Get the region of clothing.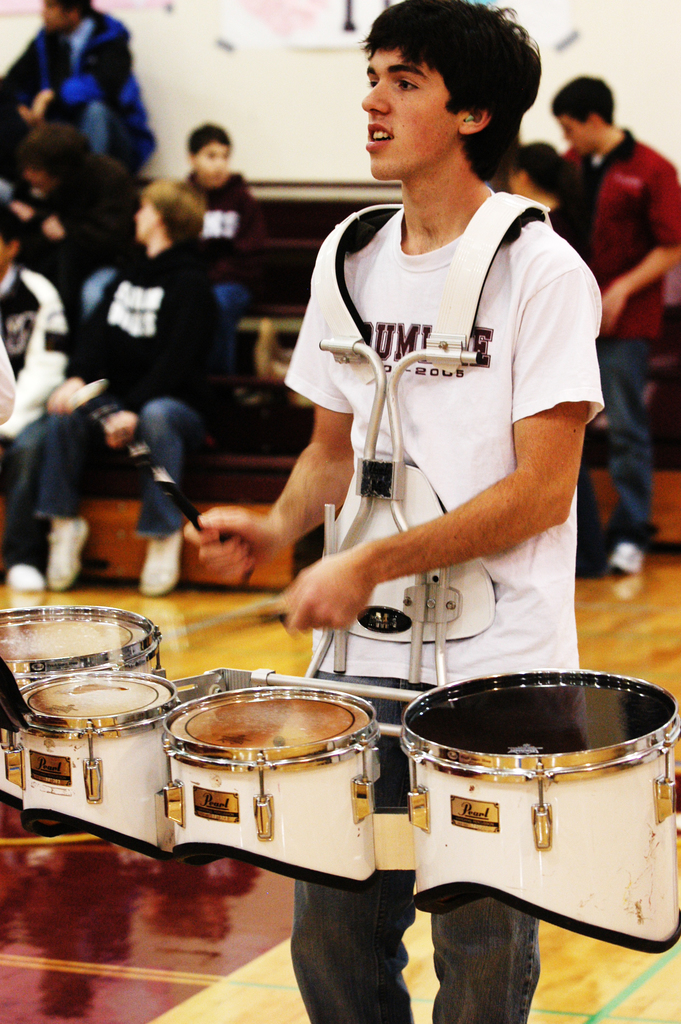
[x1=179, y1=160, x2=258, y2=386].
